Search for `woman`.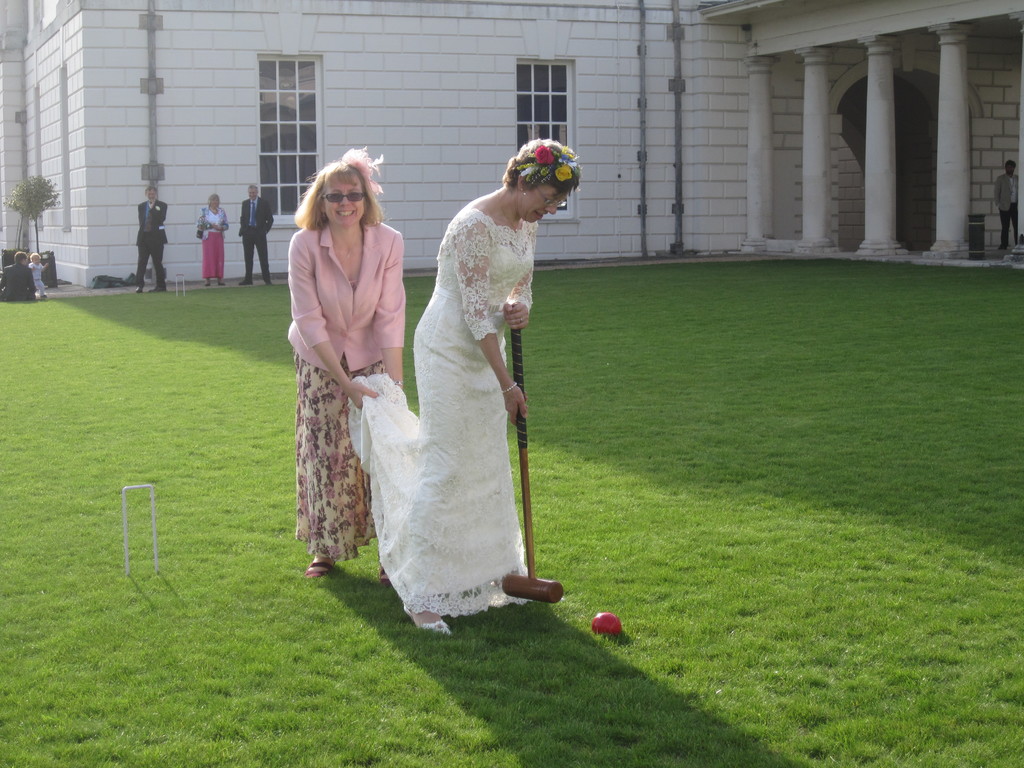
Found at (288,145,408,575).
